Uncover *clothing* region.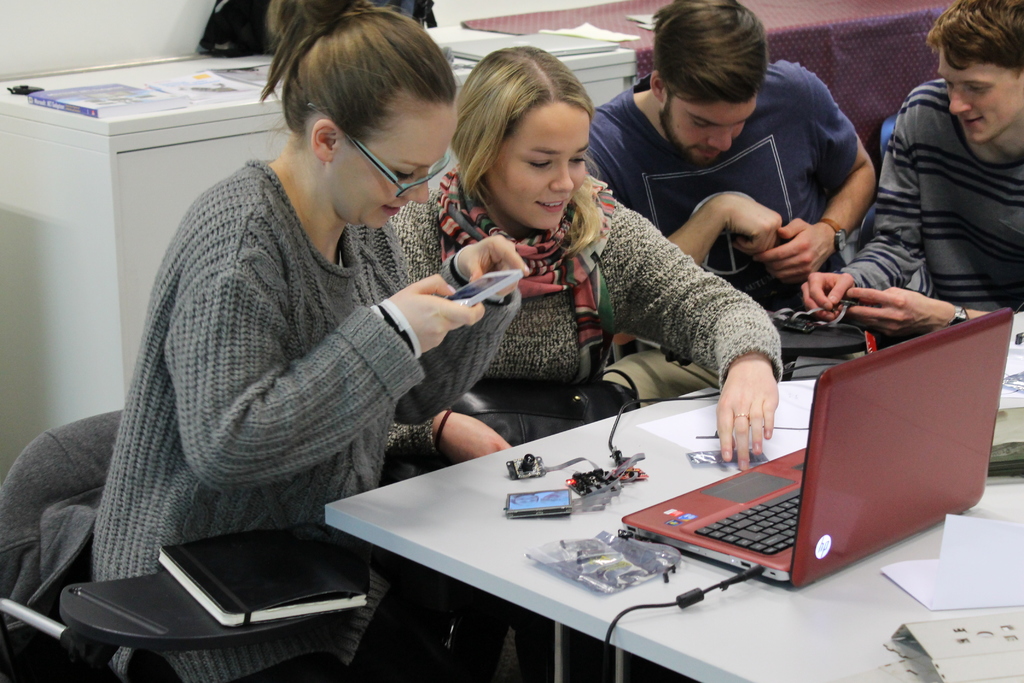
Uncovered: x1=584, y1=53, x2=852, y2=409.
